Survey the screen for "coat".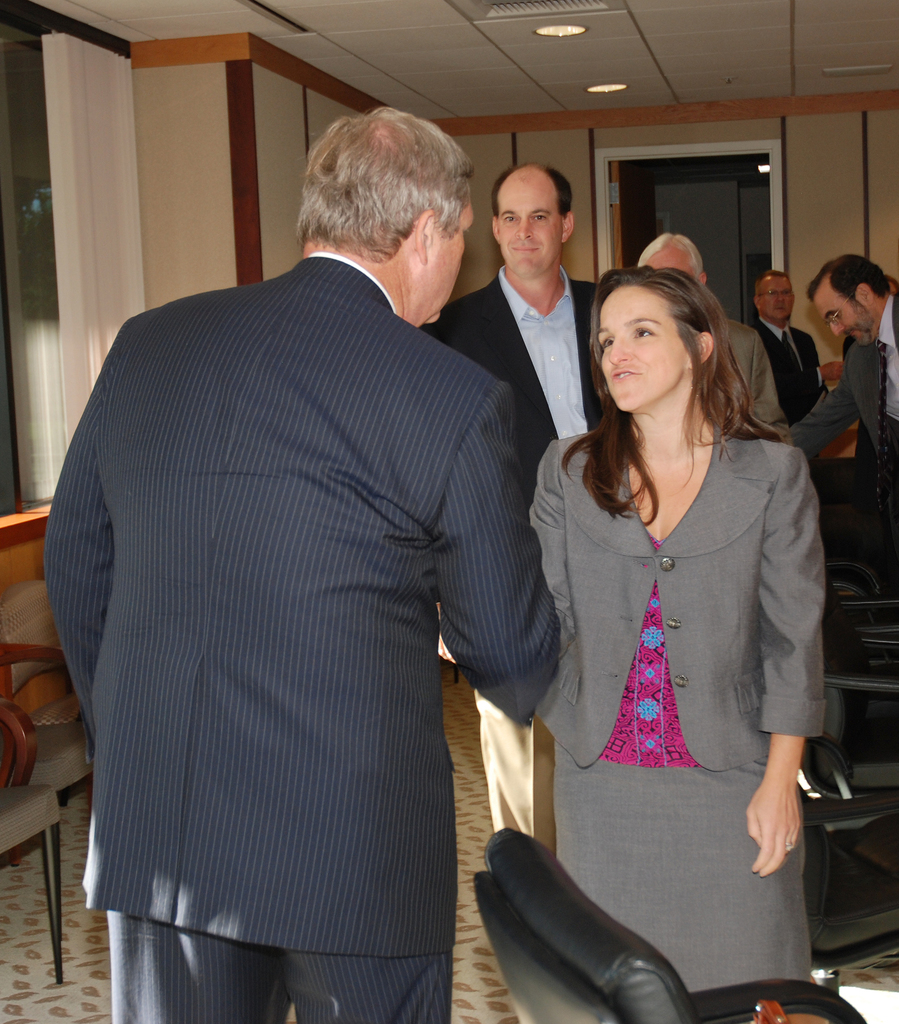
Survey found: x1=405, y1=256, x2=627, y2=468.
